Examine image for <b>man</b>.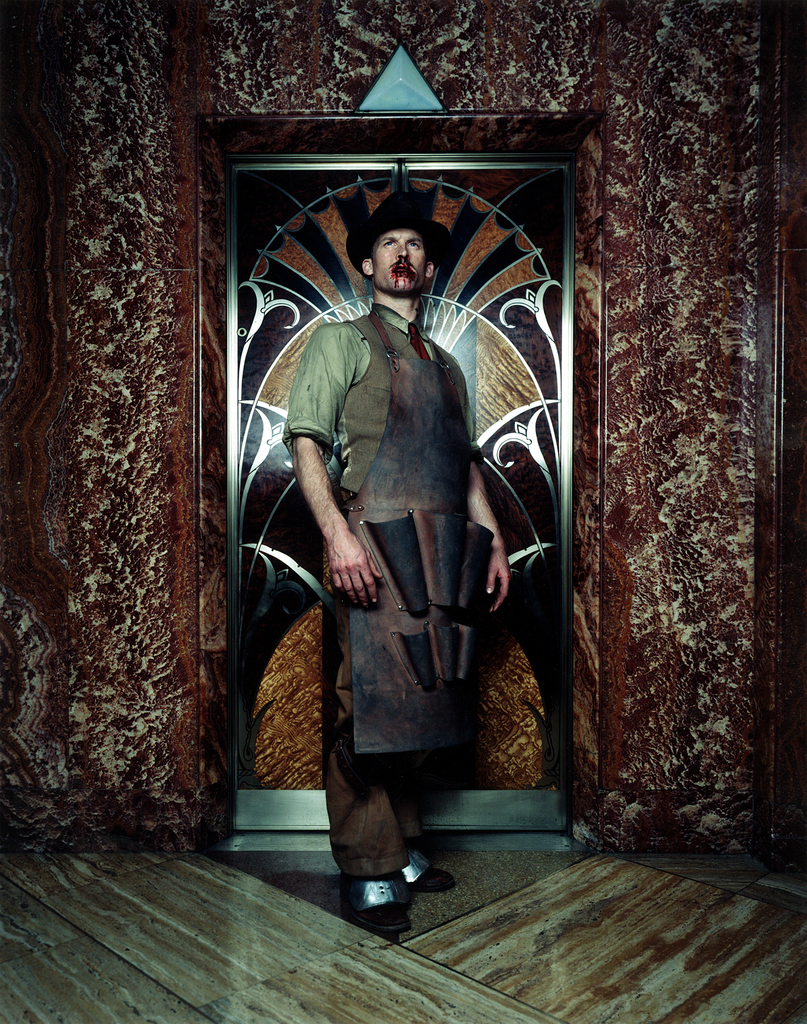
Examination result: 285:211:517:938.
